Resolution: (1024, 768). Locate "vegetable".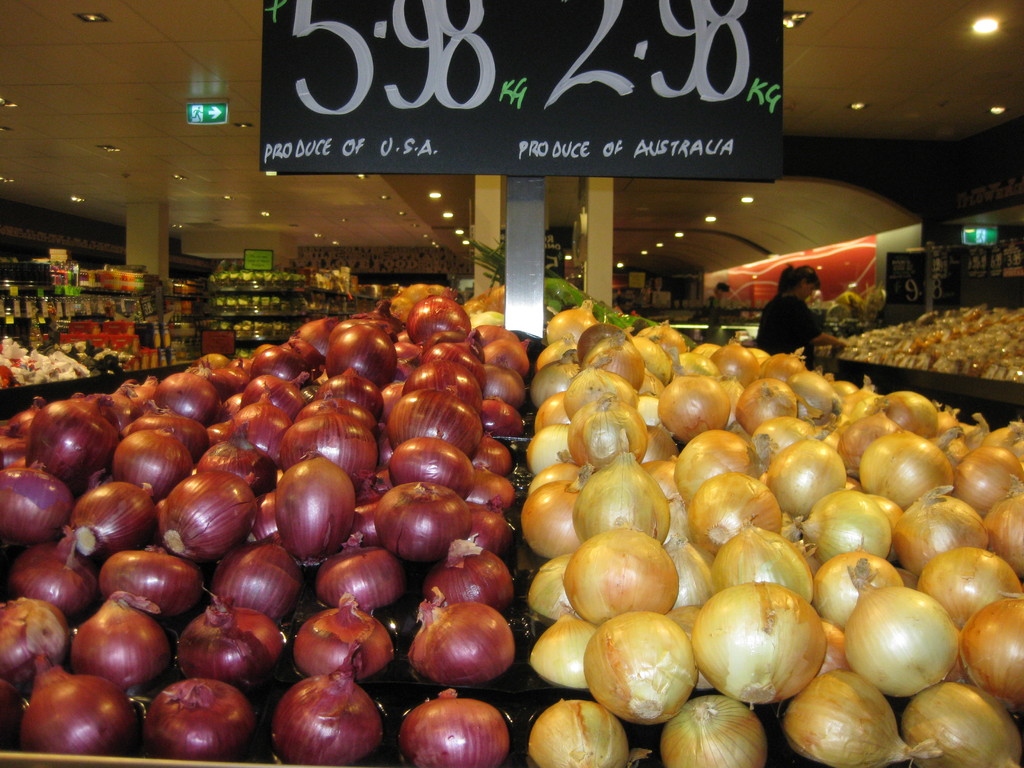
rect(848, 607, 957, 708).
